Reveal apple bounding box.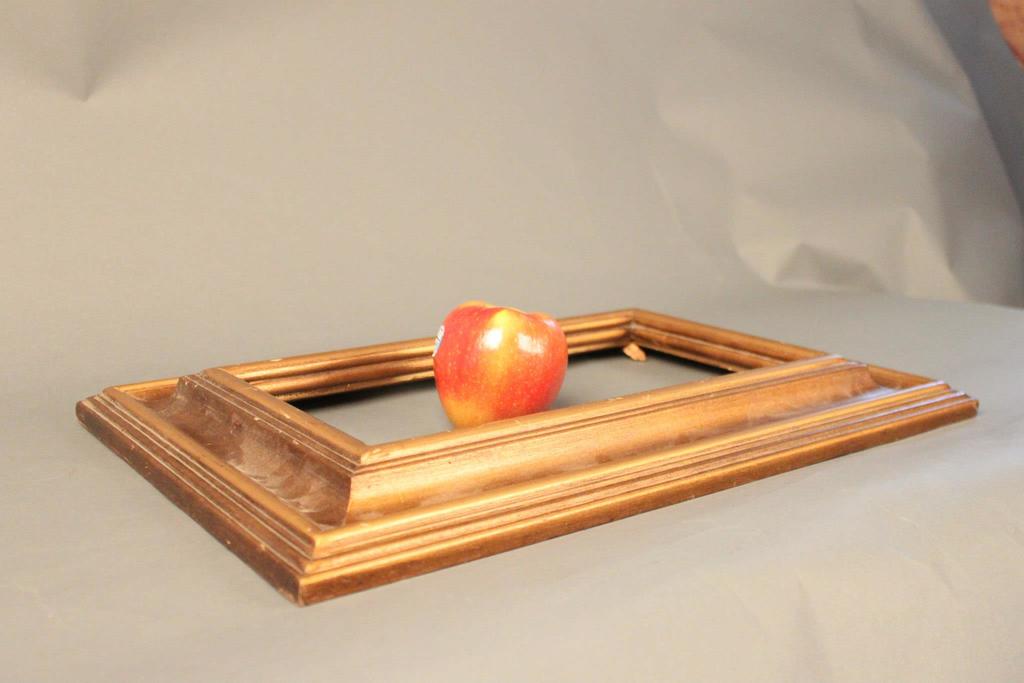
Revealed: <box>435,311,568,440</box>.
